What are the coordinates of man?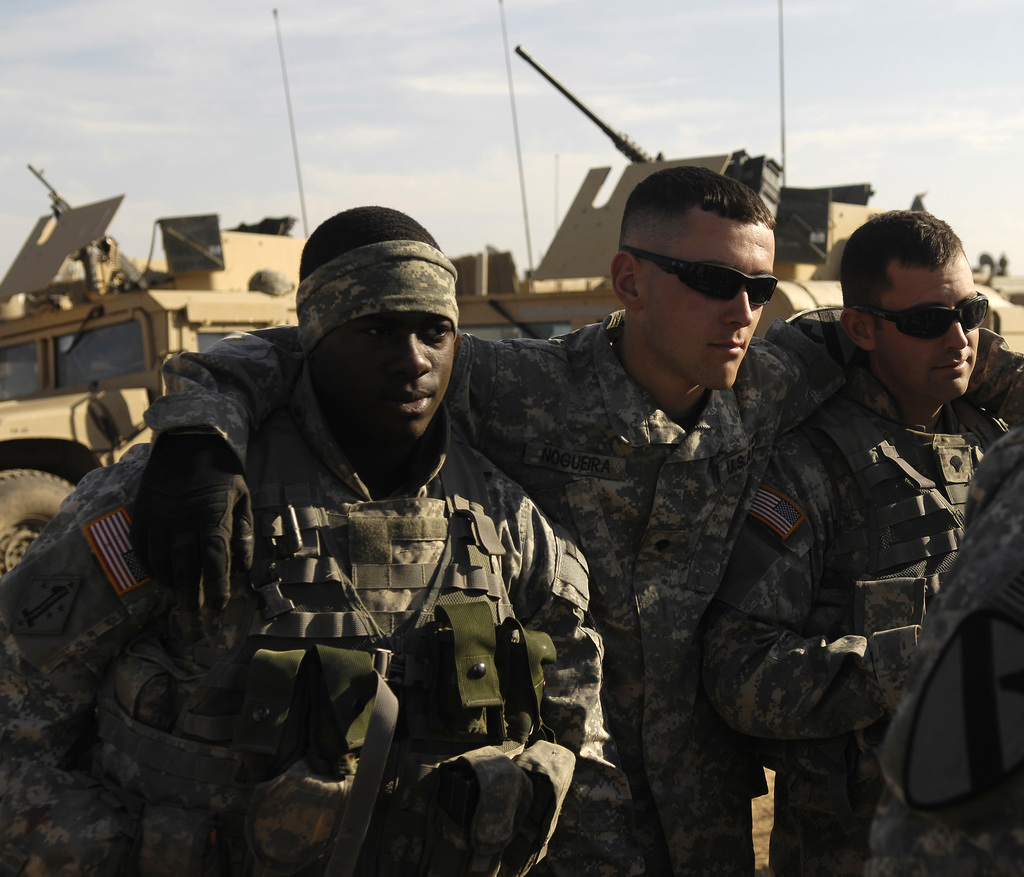
{"x1": 126, "y1": 164, "x2": 1023, "y2": 876}.
